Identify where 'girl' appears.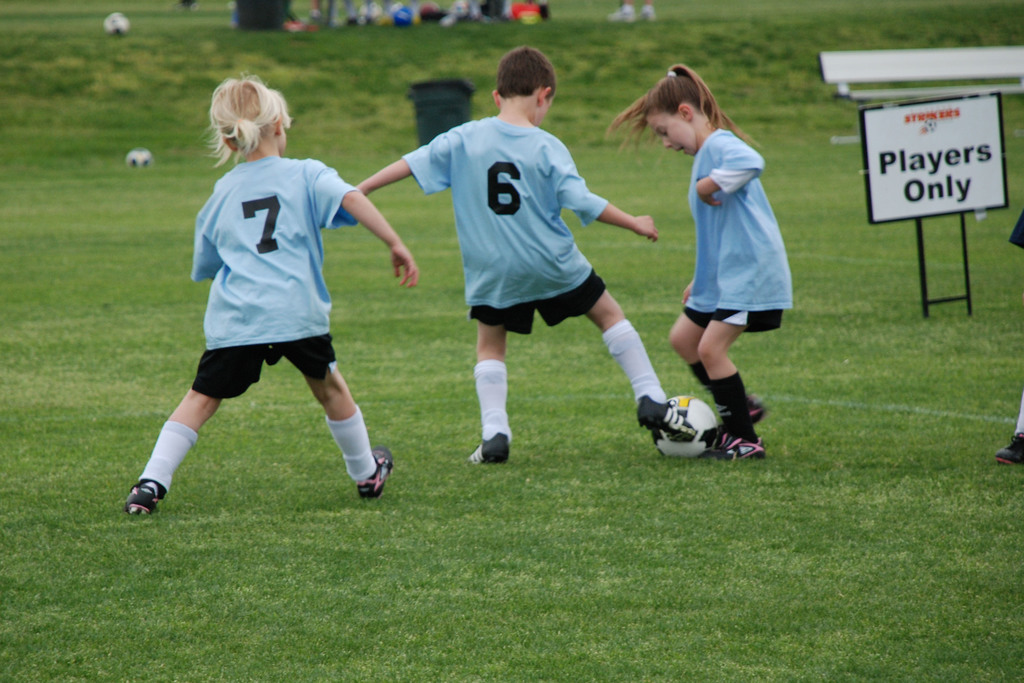
Appears at BBox(122, 69, 419, 518).
